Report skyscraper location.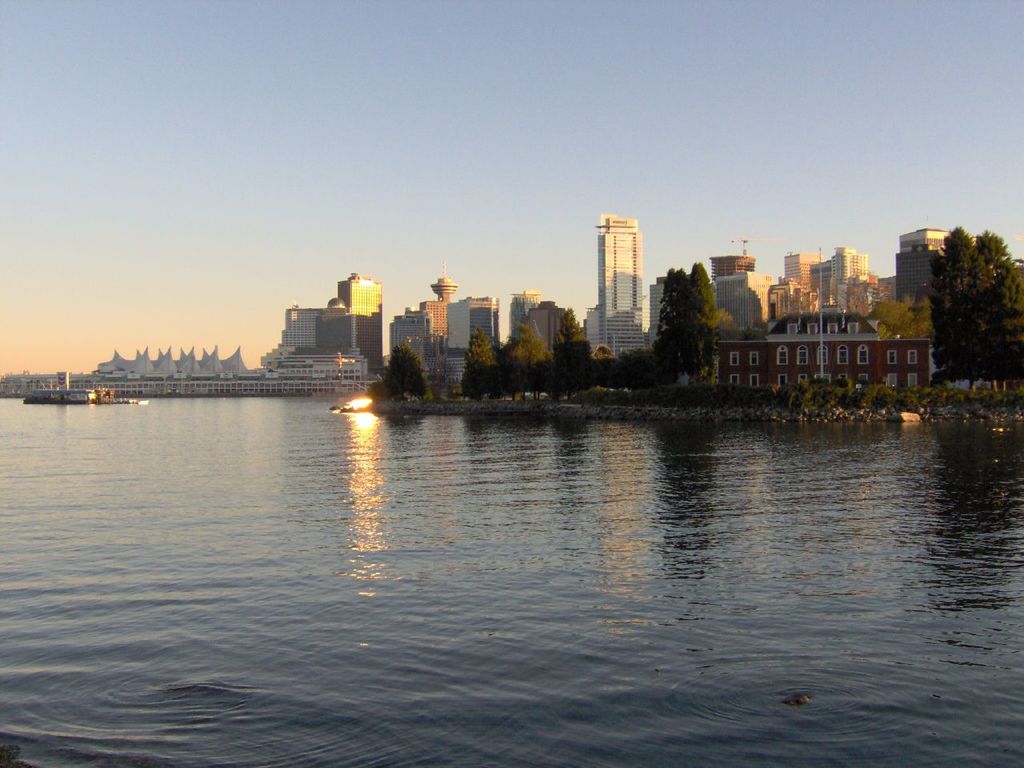
Report: detection(462, 292, 499, 350).
